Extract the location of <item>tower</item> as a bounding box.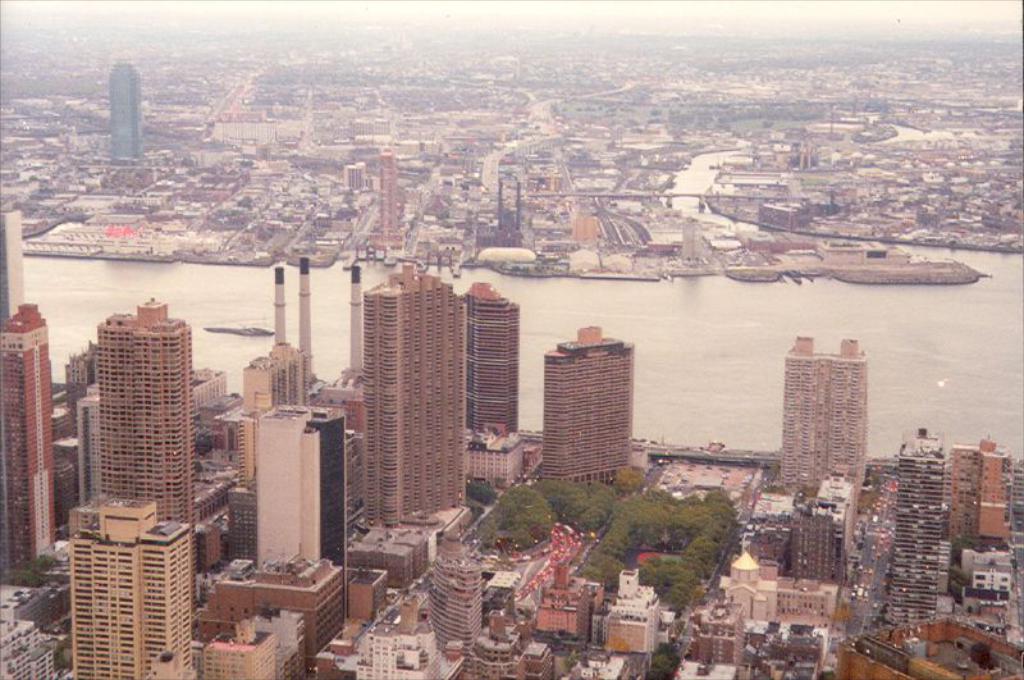
[0, 297, 50, 566].
